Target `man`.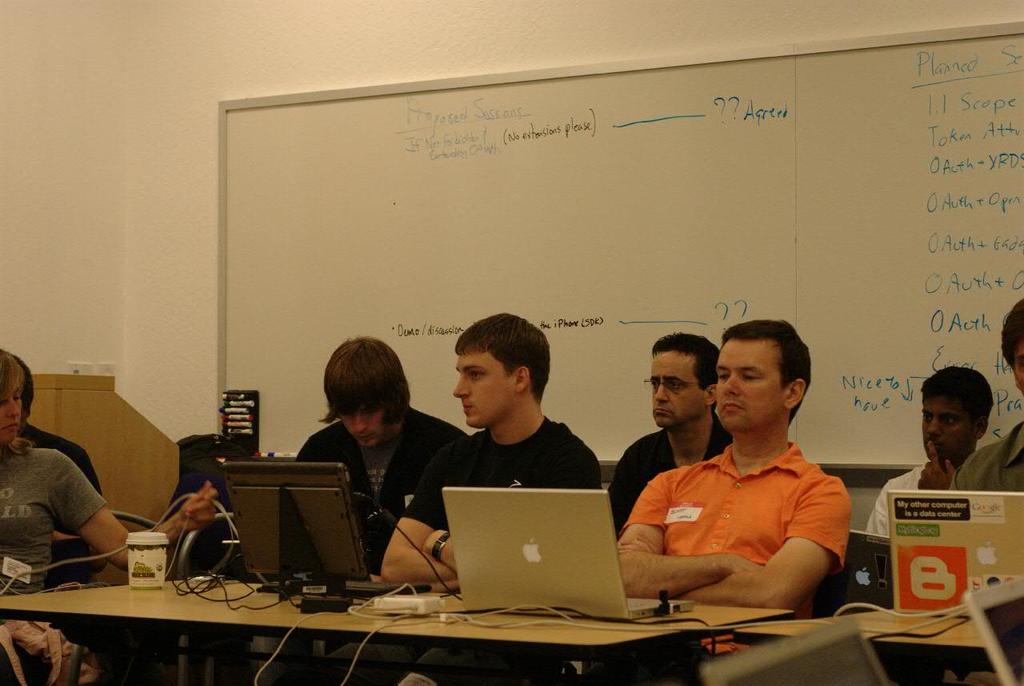
Target region: 617, 335, 736, 537.
